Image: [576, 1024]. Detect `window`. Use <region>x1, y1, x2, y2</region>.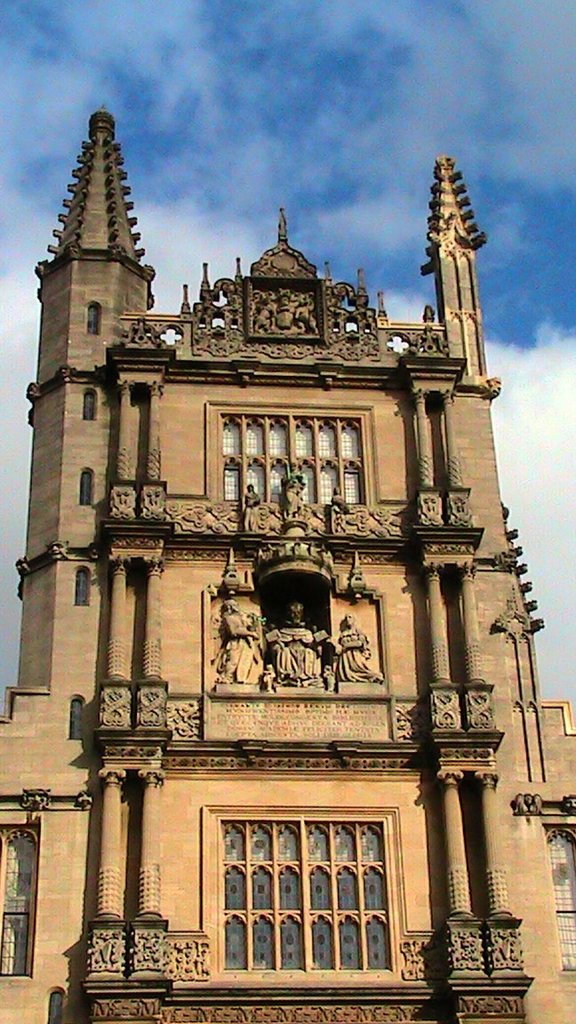
<region>0, 811, 50, 992</region>.
